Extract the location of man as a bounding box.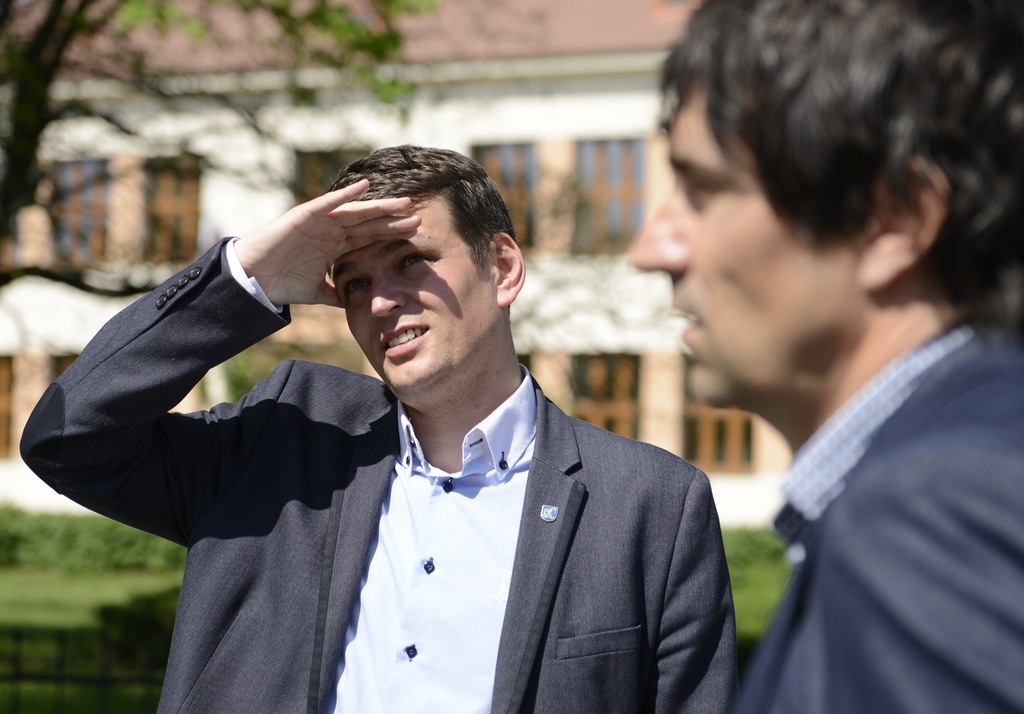
x1=620, y1=0, x2=1023, y2=713.
